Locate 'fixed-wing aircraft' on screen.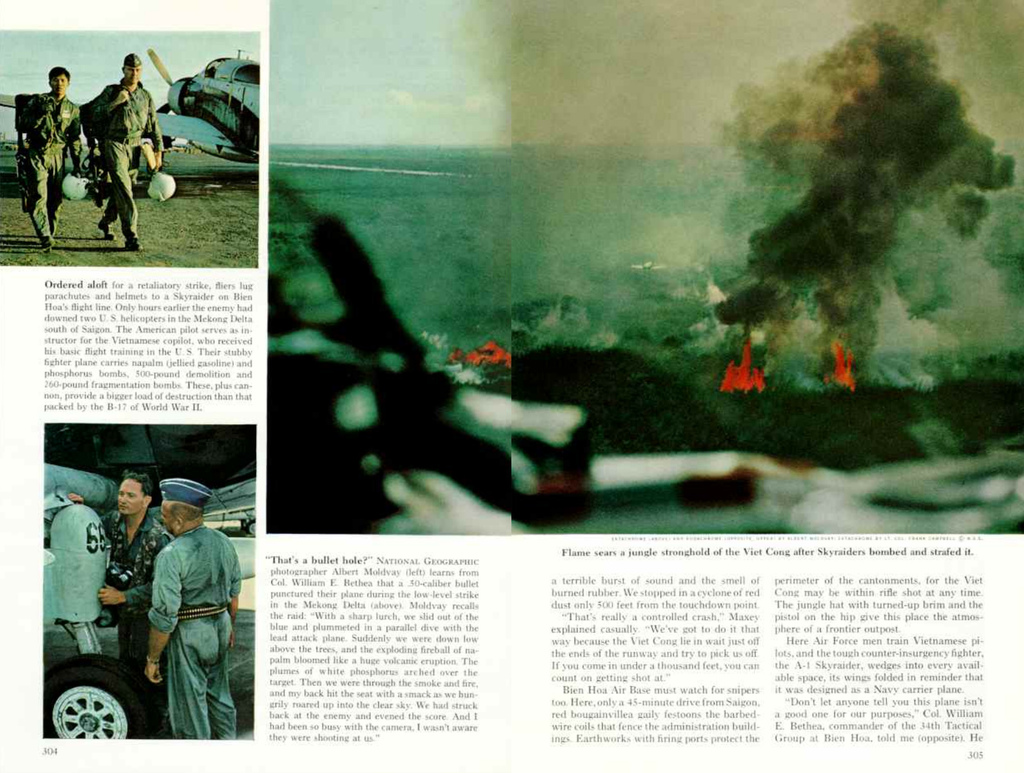
On screen at select_region(0, 47, 264, 173).
